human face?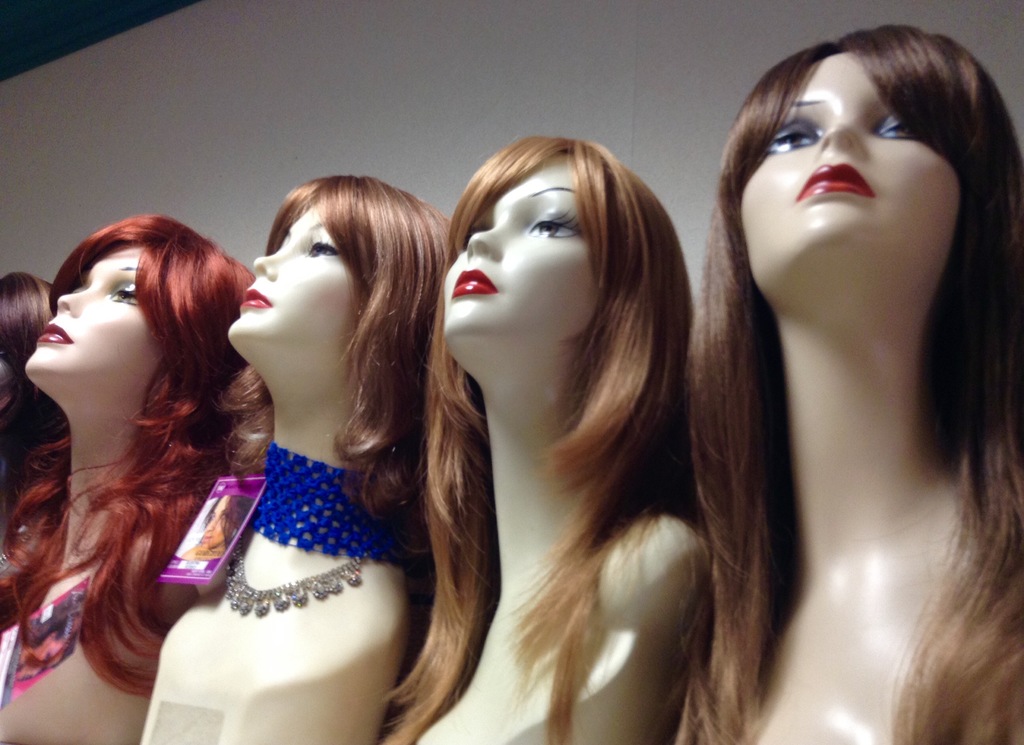
Rect(225, 208, 360, 377)
